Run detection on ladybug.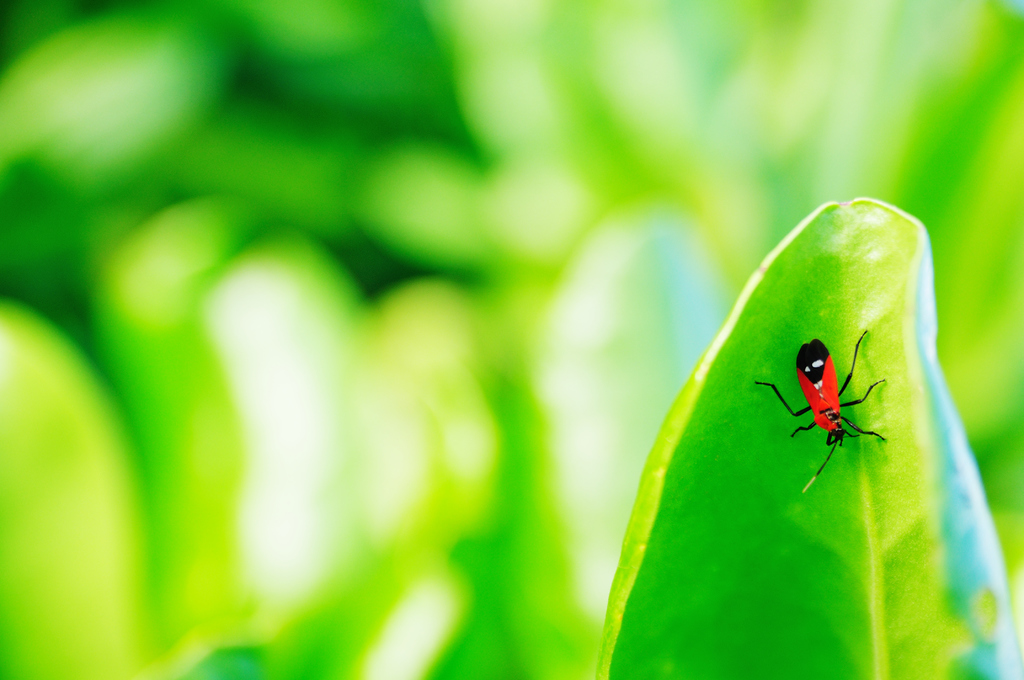
Result: region(749, 336, 897, 502).
